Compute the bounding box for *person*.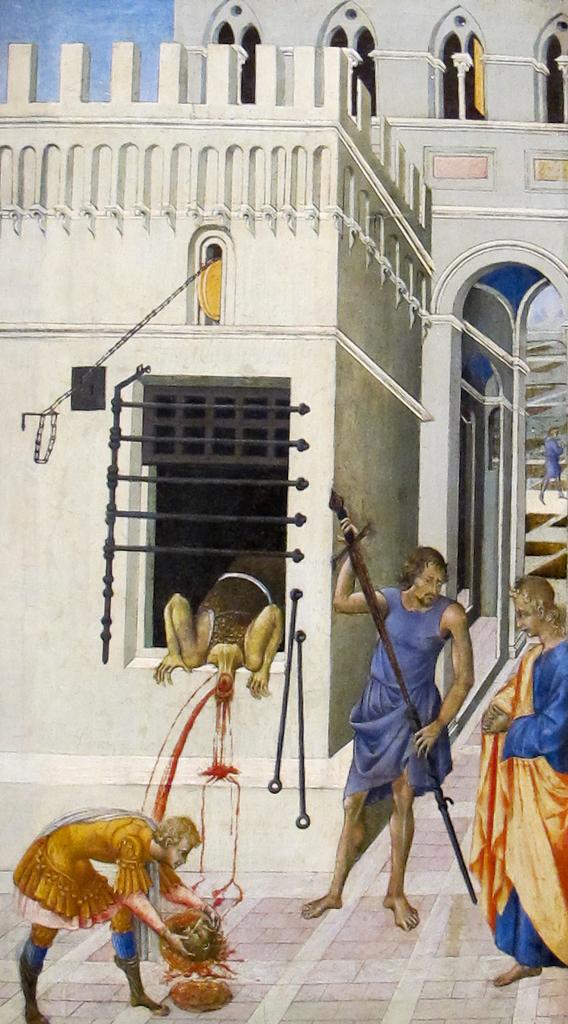
box=[13, 812, 222, 1023].
